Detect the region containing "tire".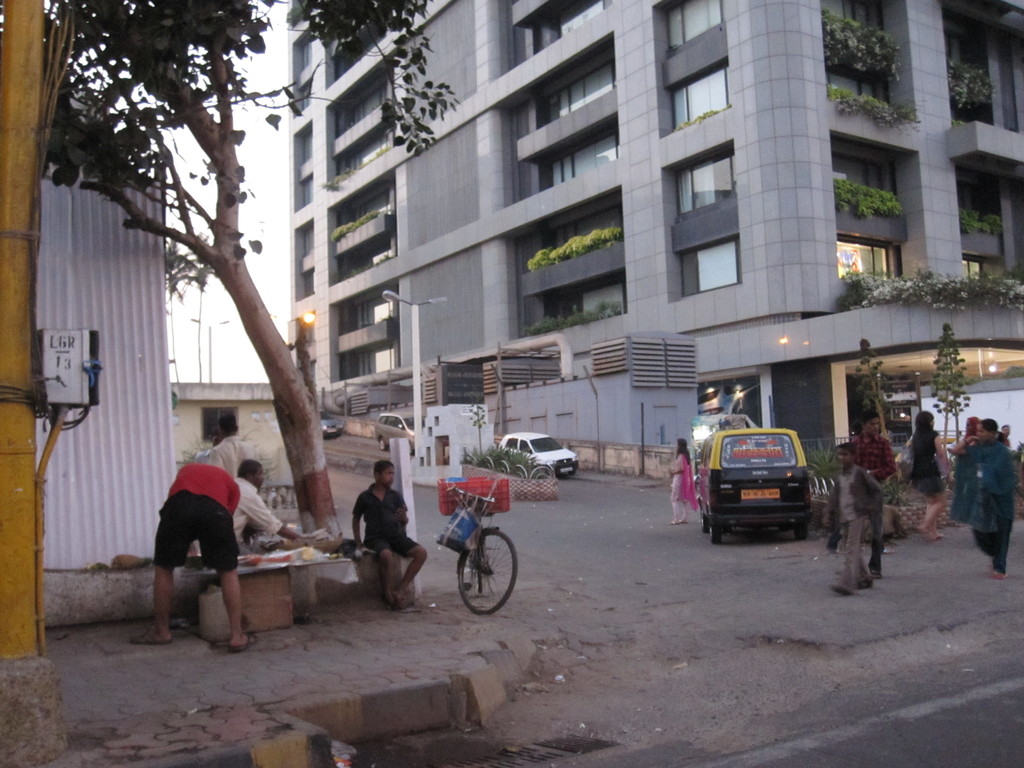
(697,504,710,529).
